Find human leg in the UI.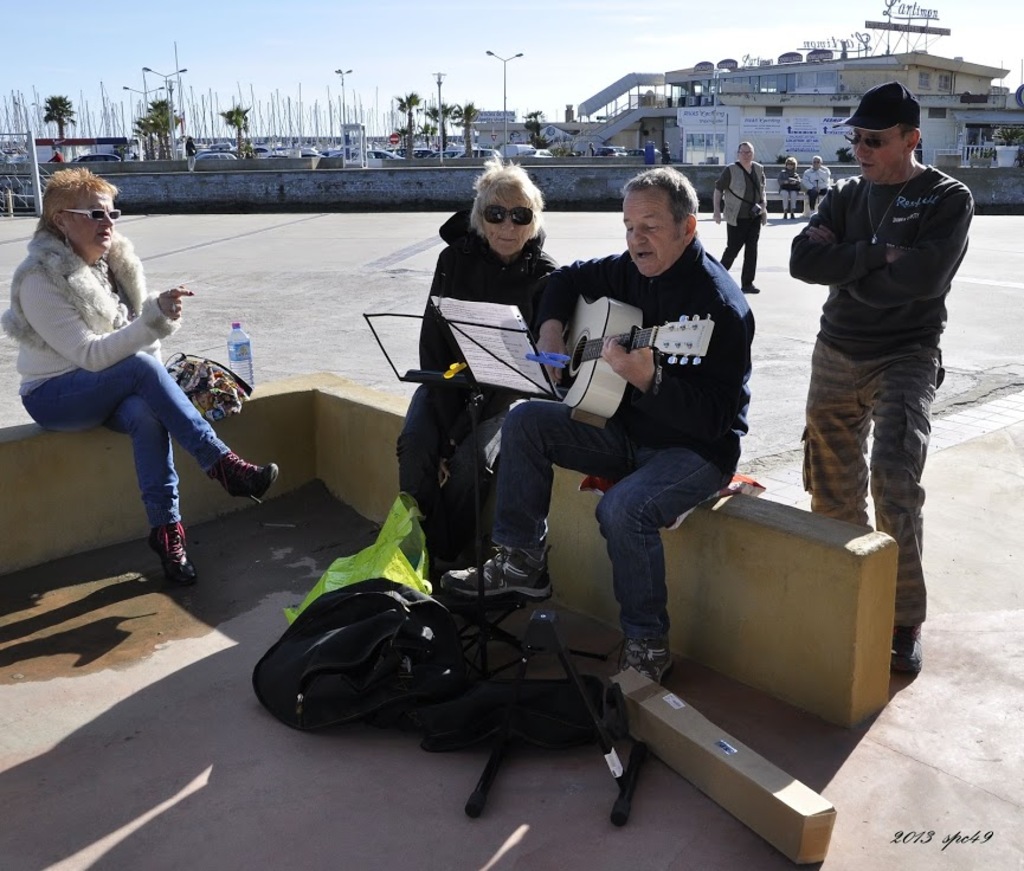
UI element at pyautogui.locateOnScreen(783, 192, 791, 213).
